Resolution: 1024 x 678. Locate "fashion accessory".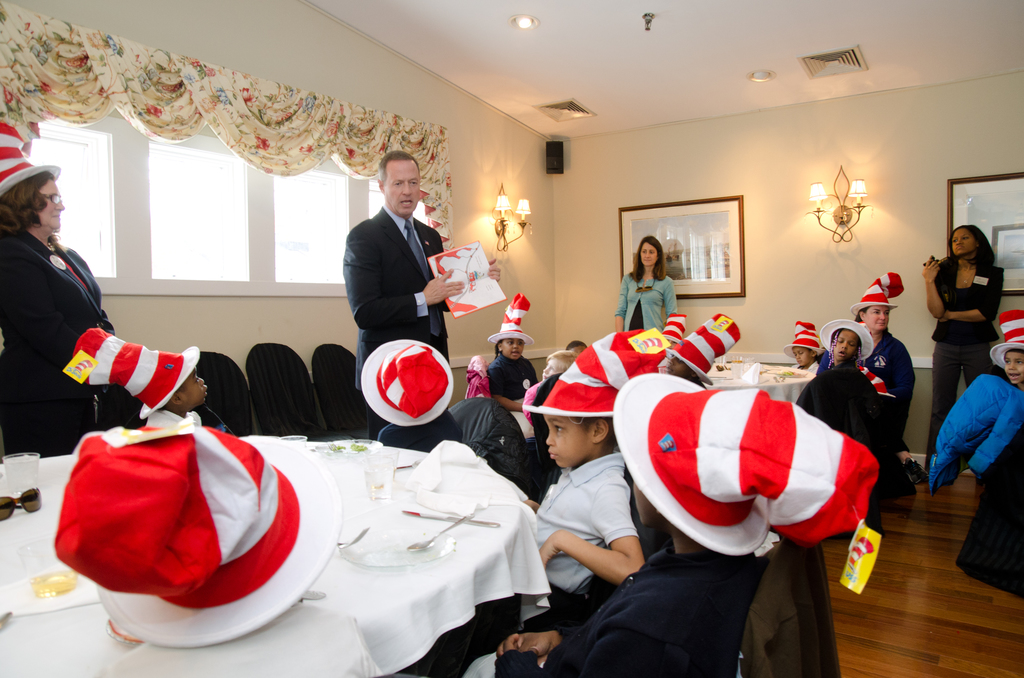
l=782, t=318, r=826, b=358.
